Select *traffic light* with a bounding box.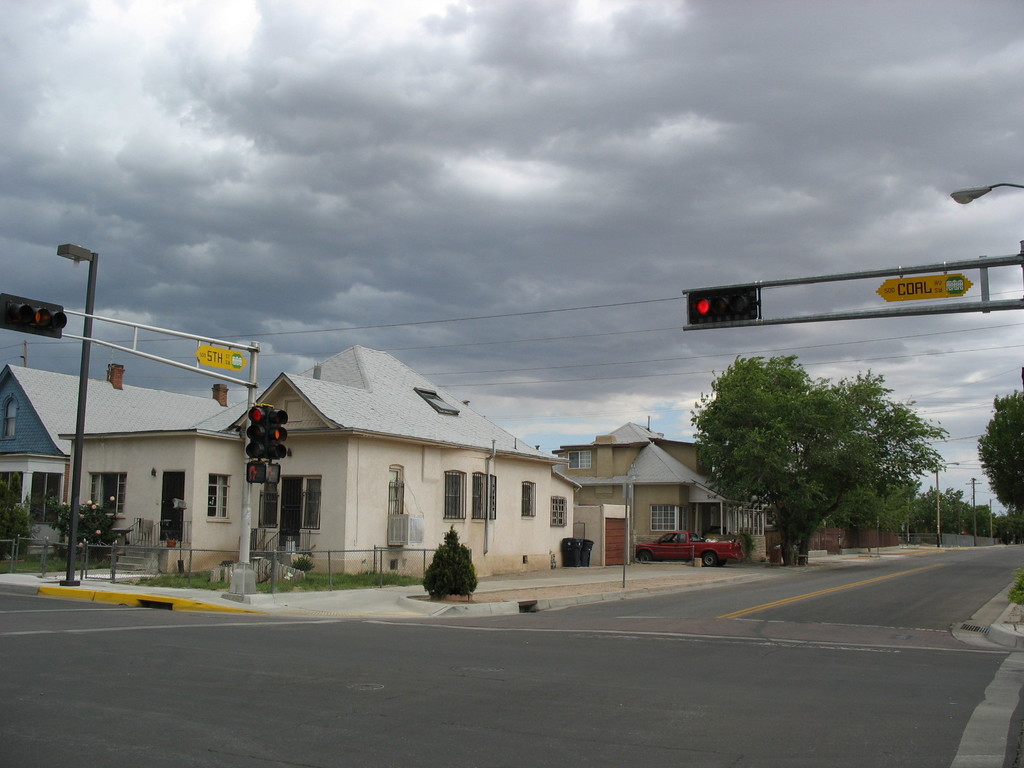
x1=244, y1=403, x2=287, y2=460.
